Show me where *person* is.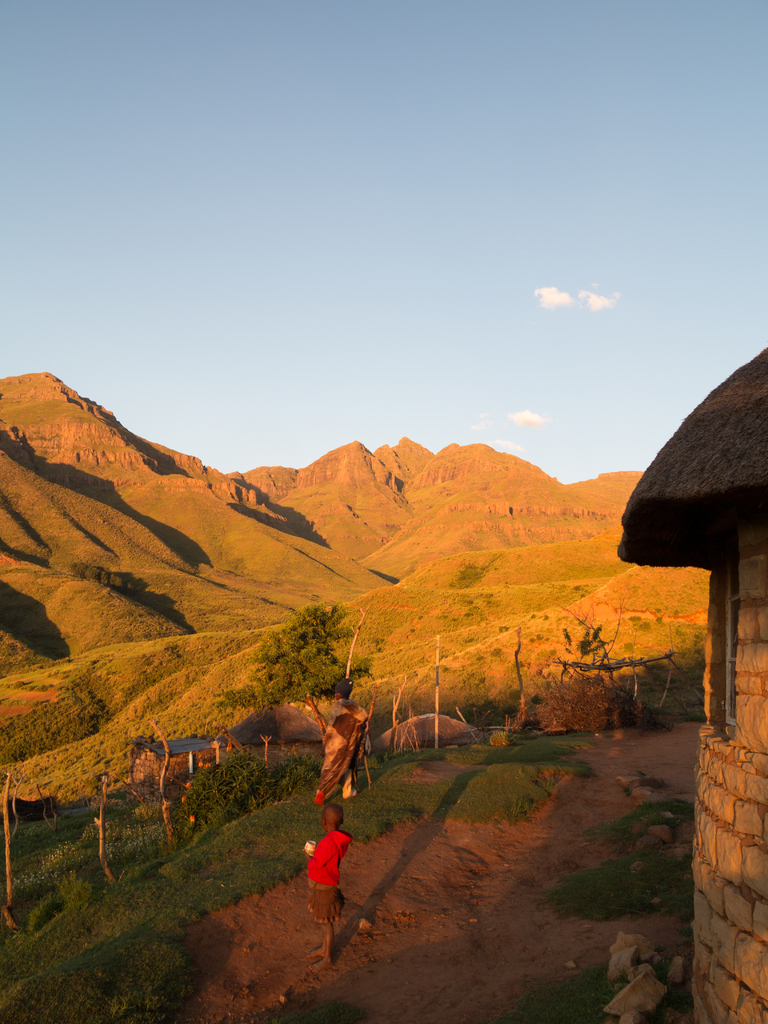
*person* is at [314,678,369,806].
